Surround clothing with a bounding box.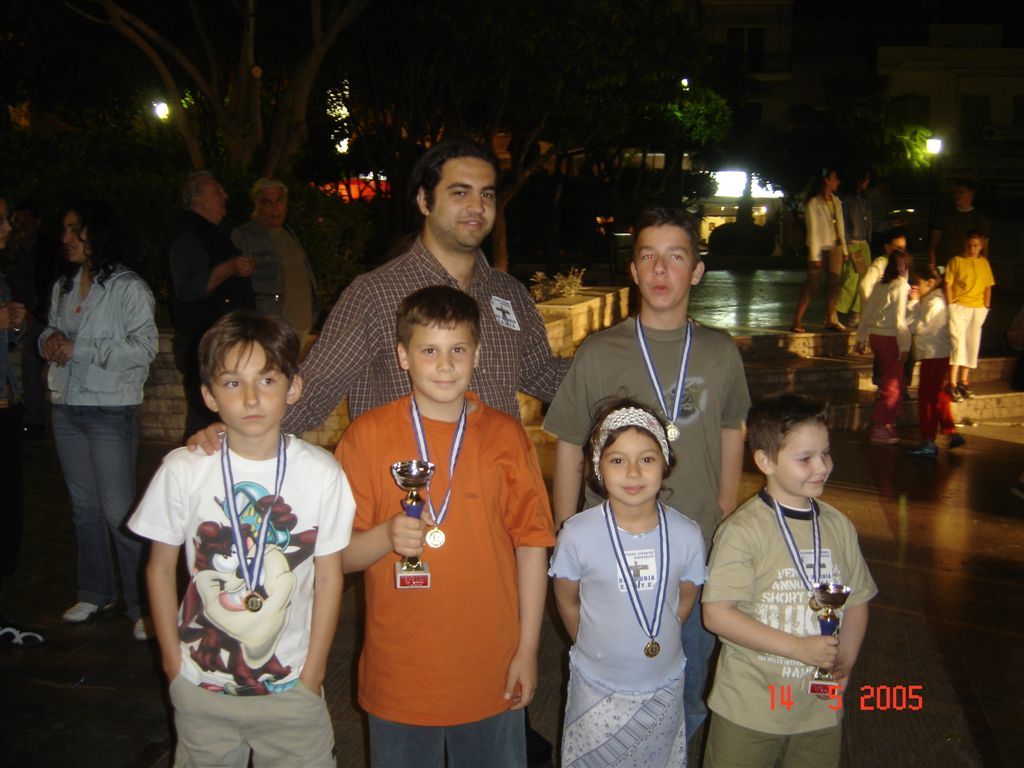
region(547, 411, 694, 762).
